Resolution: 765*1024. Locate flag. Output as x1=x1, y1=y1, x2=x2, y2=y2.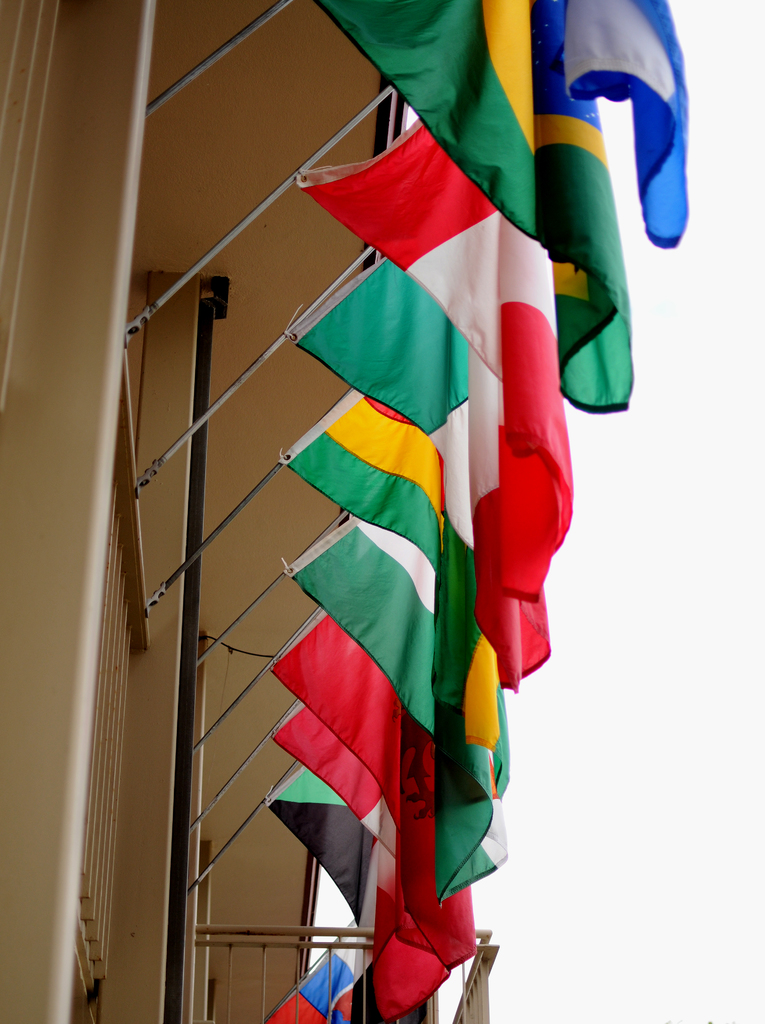
x1=280, y1=687, x2=395, y2=850.
